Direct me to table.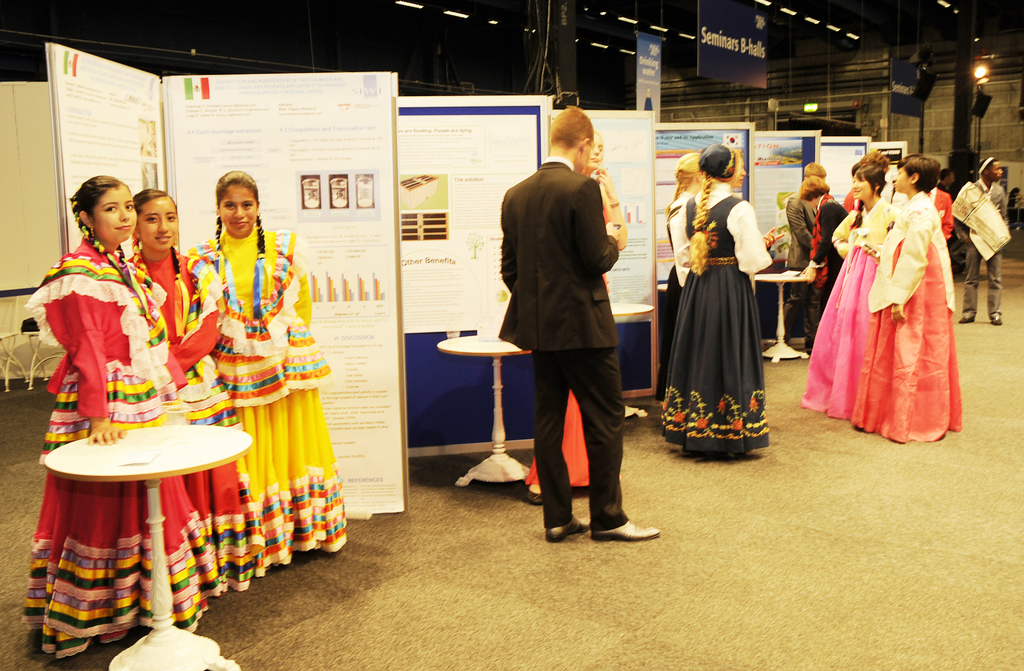
Direction: (x1=754, y1=271, x2=805, y2=366).
